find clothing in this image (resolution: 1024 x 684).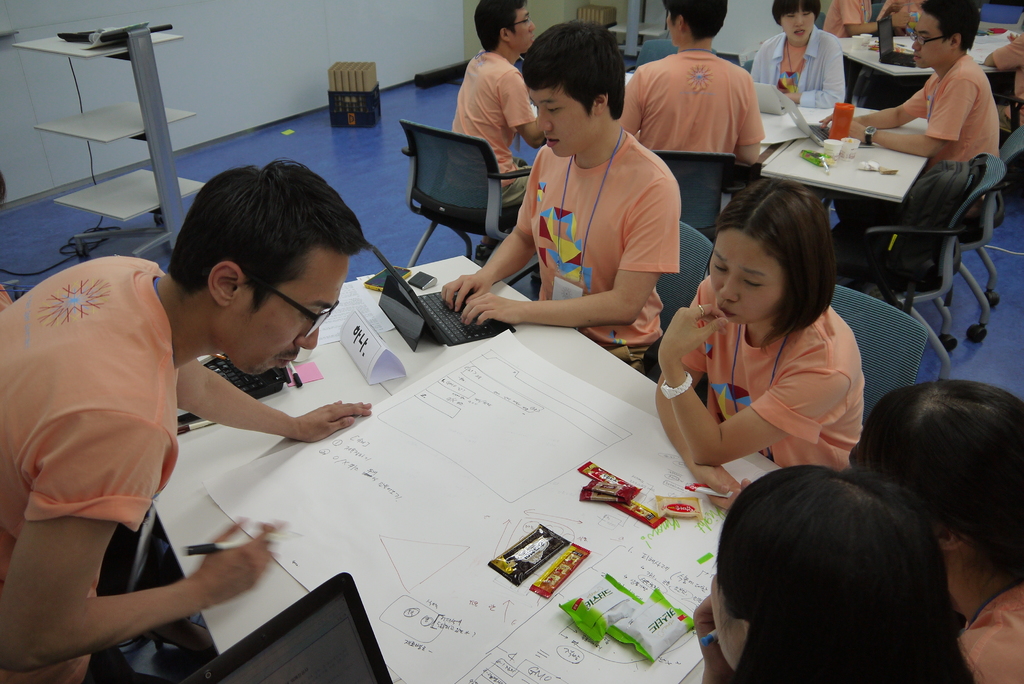
444, 52, 536, 199.
